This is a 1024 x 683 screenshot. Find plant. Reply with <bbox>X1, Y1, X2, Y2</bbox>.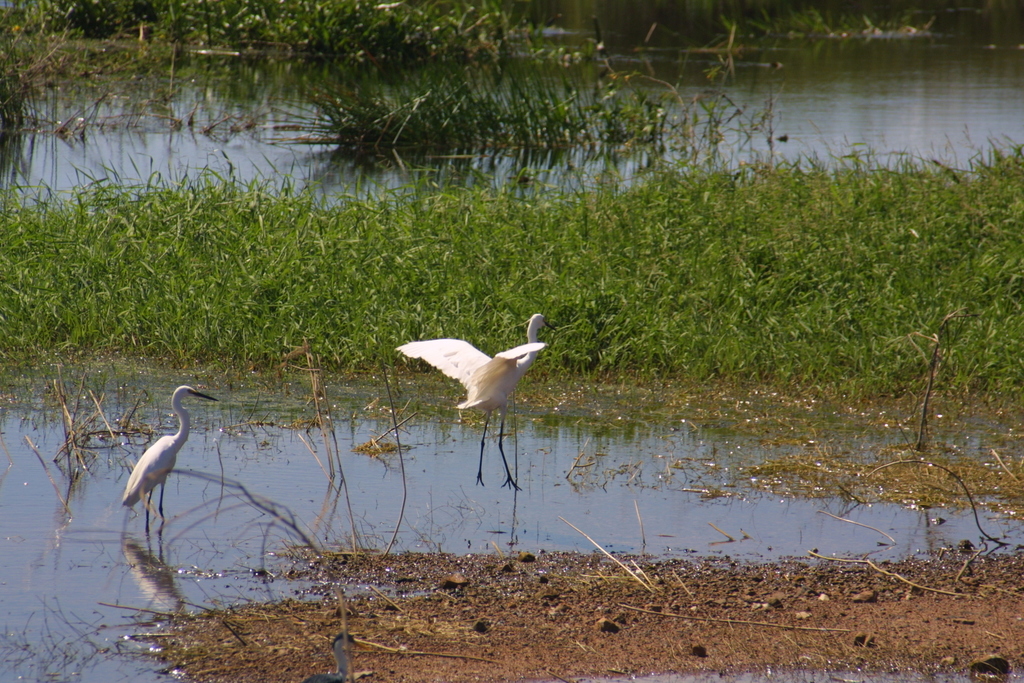
<bbox>125, 78, 259, 144</bbox>.
